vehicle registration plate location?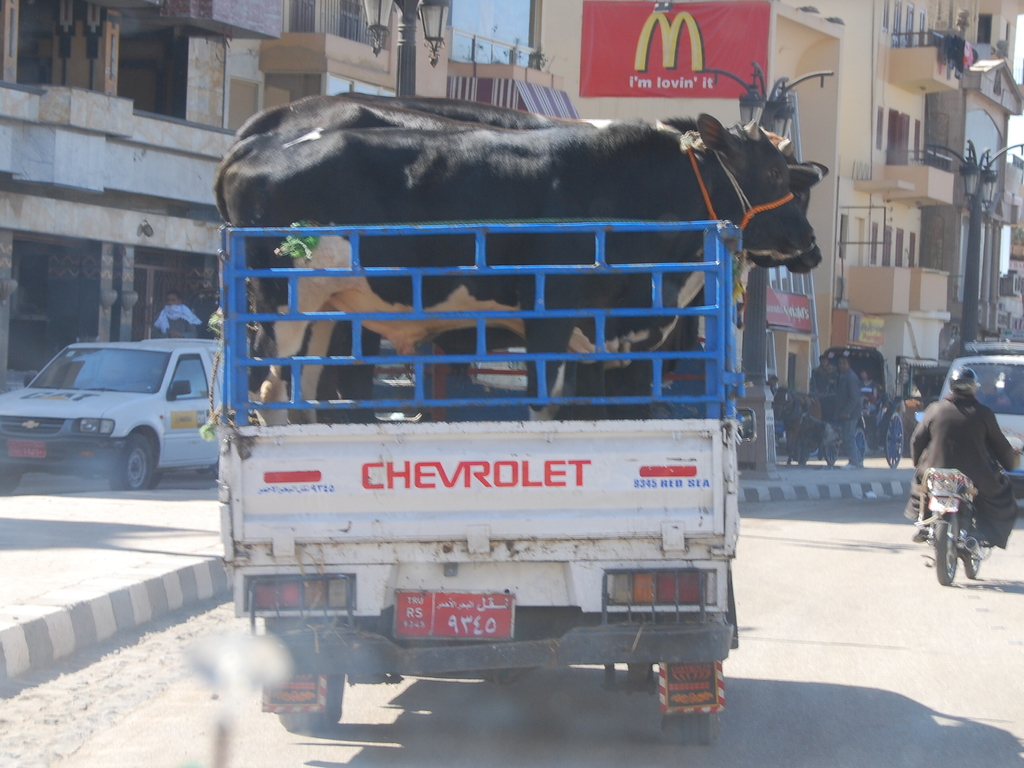
5/439/44/459
